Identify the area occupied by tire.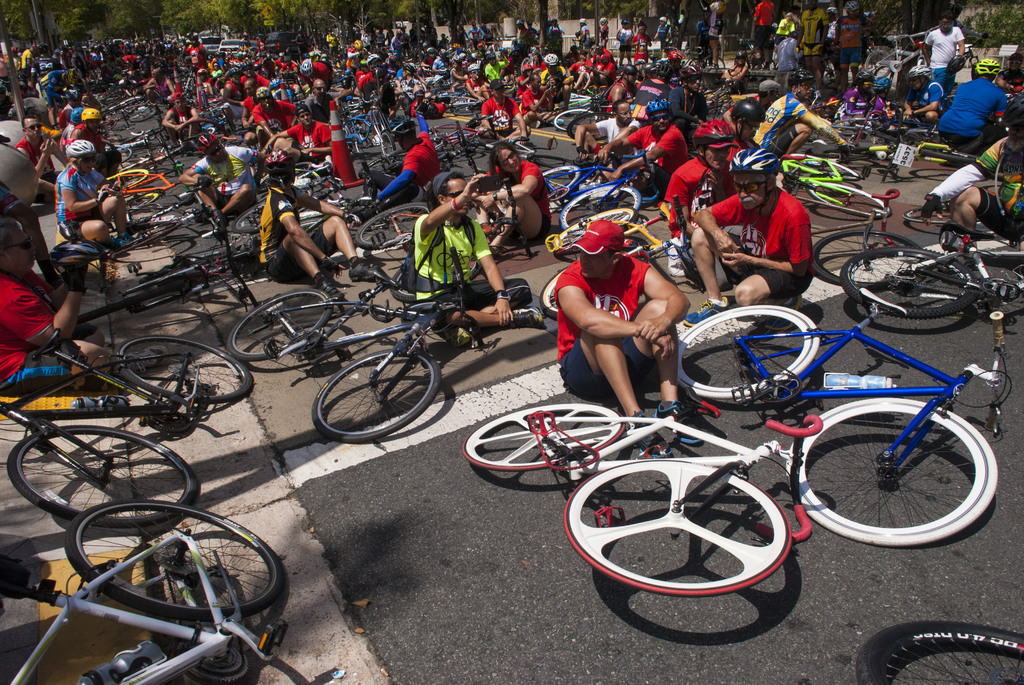
Area: (788,152,858,178).
